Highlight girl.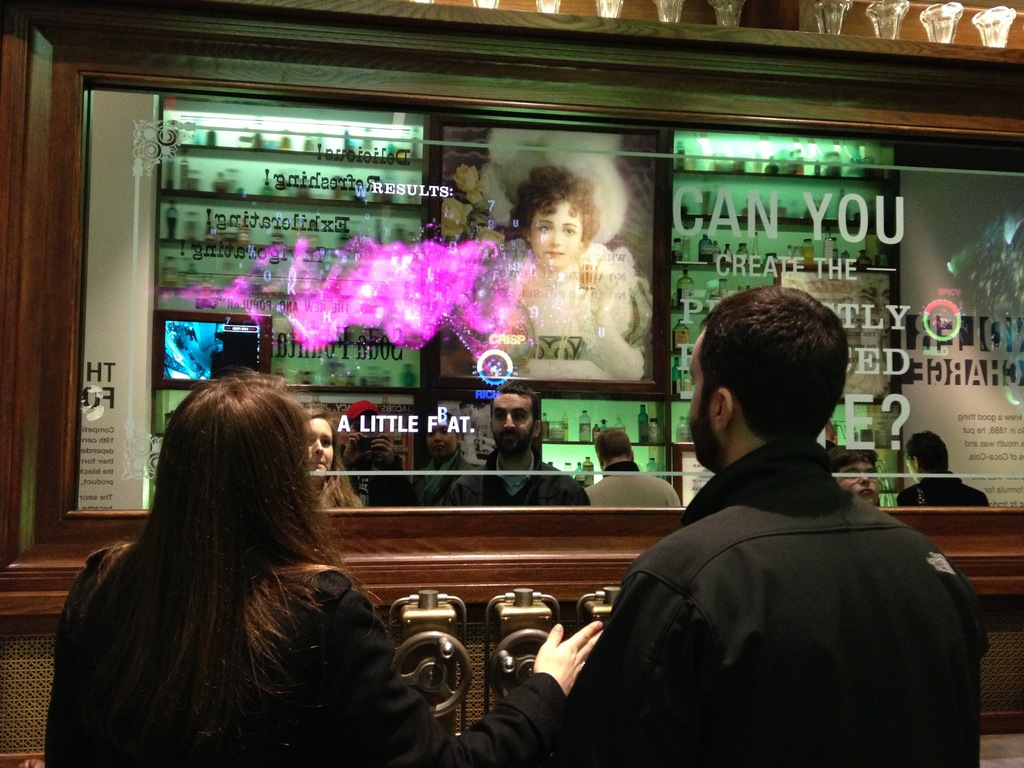
Highlighted region: (left=484, top=166, right=644, bottom=387).
